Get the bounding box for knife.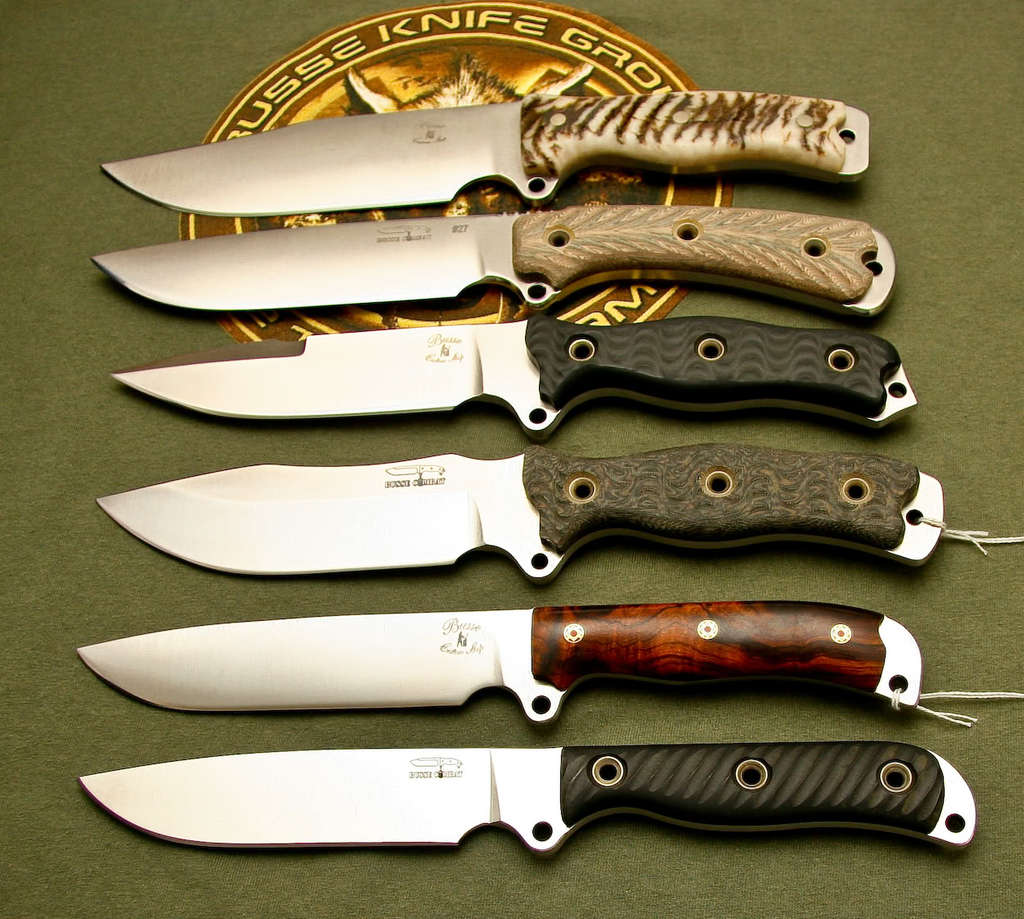
box(98, 88, 868, 216).
